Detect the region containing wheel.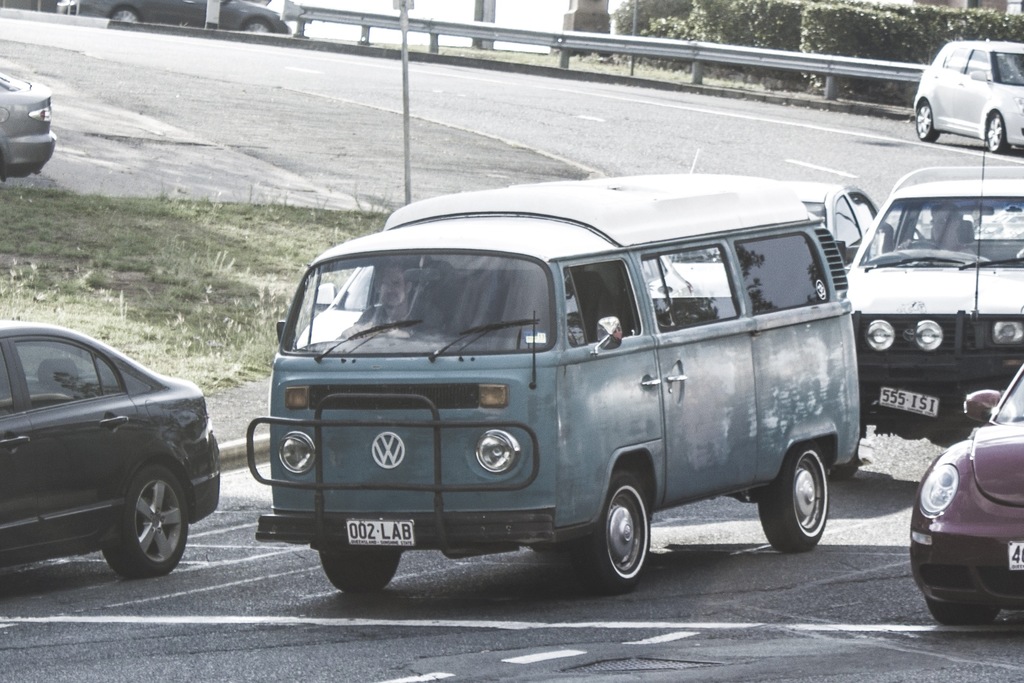
[x1=578, y1=469, x2=655, y2=600].
